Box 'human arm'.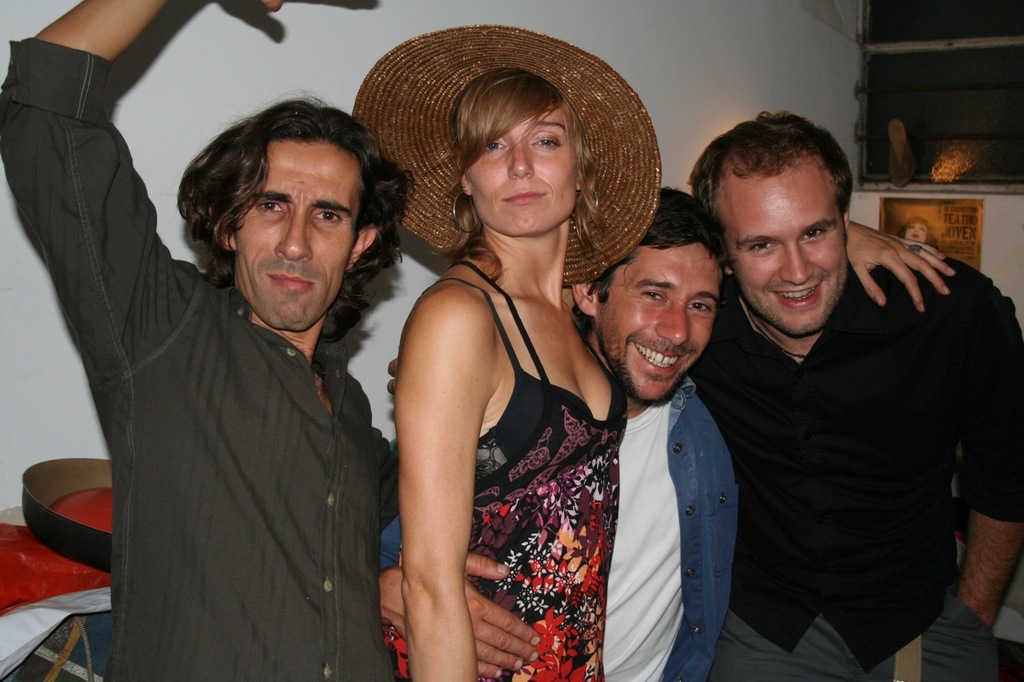
<box>664,213,953,318</box>.
